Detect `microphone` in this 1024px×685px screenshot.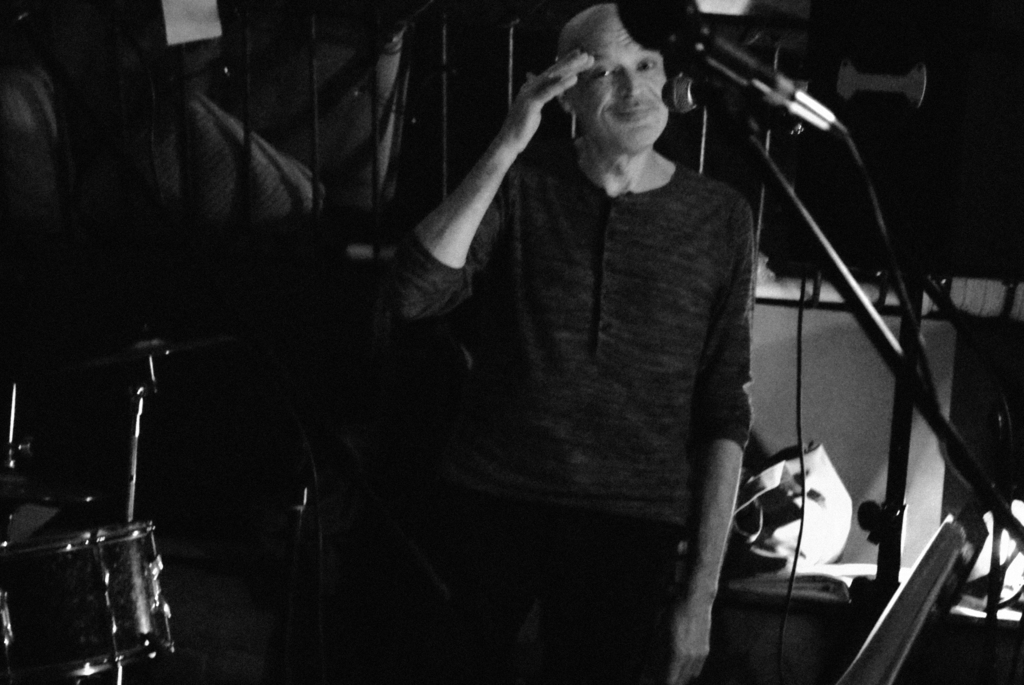
Detection: (x1=660, y1=73, x2=833, y2=114).
